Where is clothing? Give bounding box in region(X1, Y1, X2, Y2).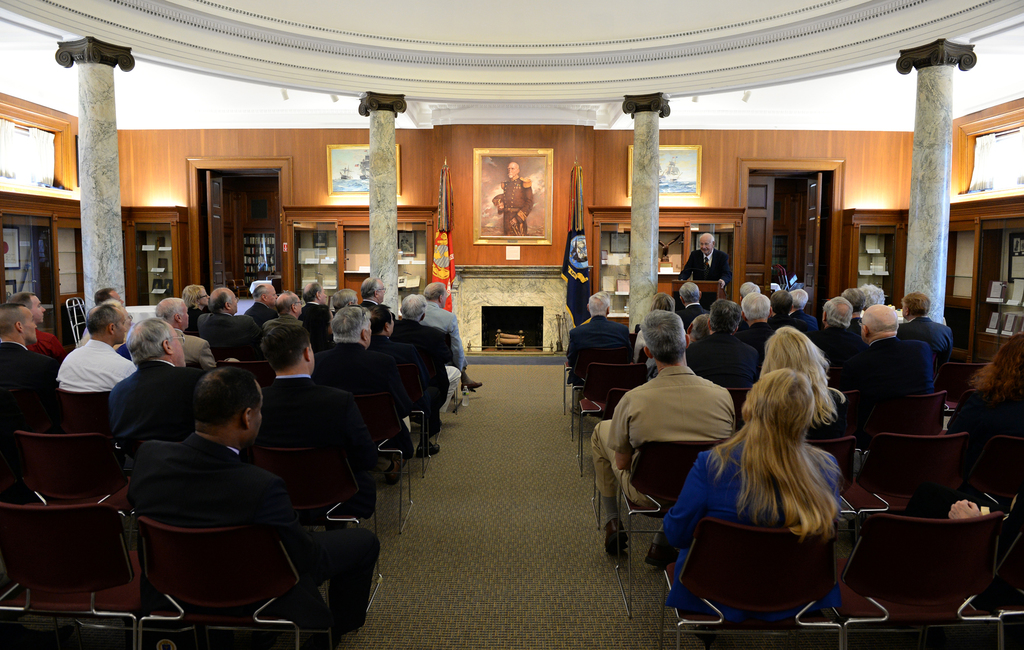
region(690, 319, 775, 386).
